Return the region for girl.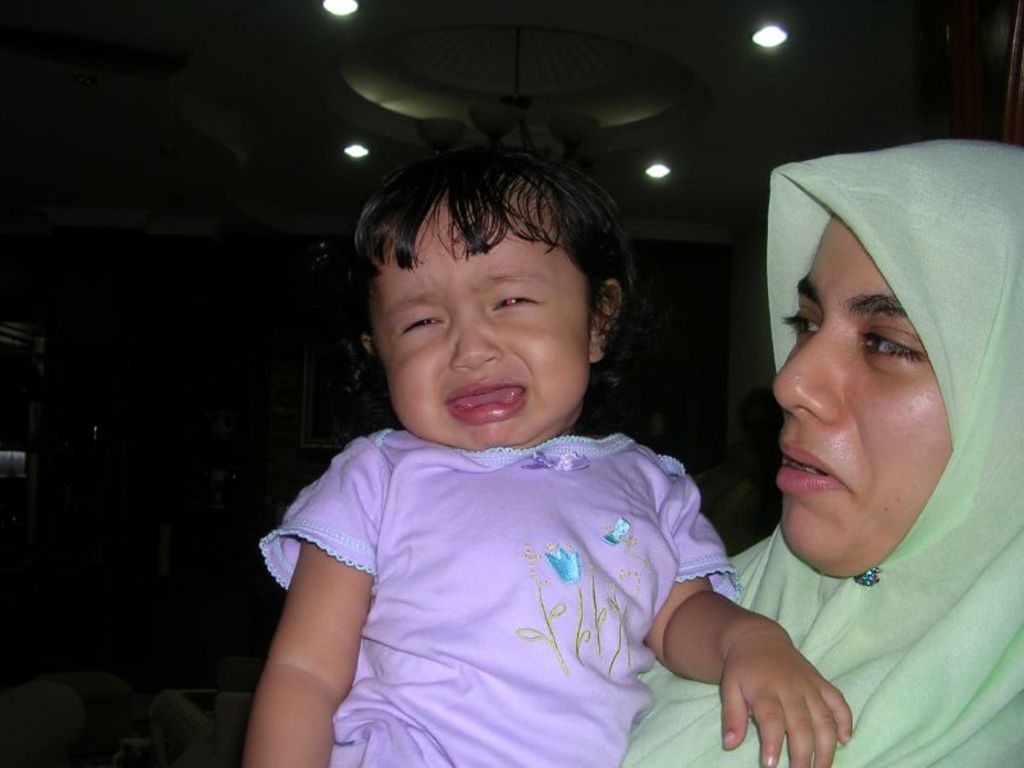
rect(234, 133, 863, 767).
